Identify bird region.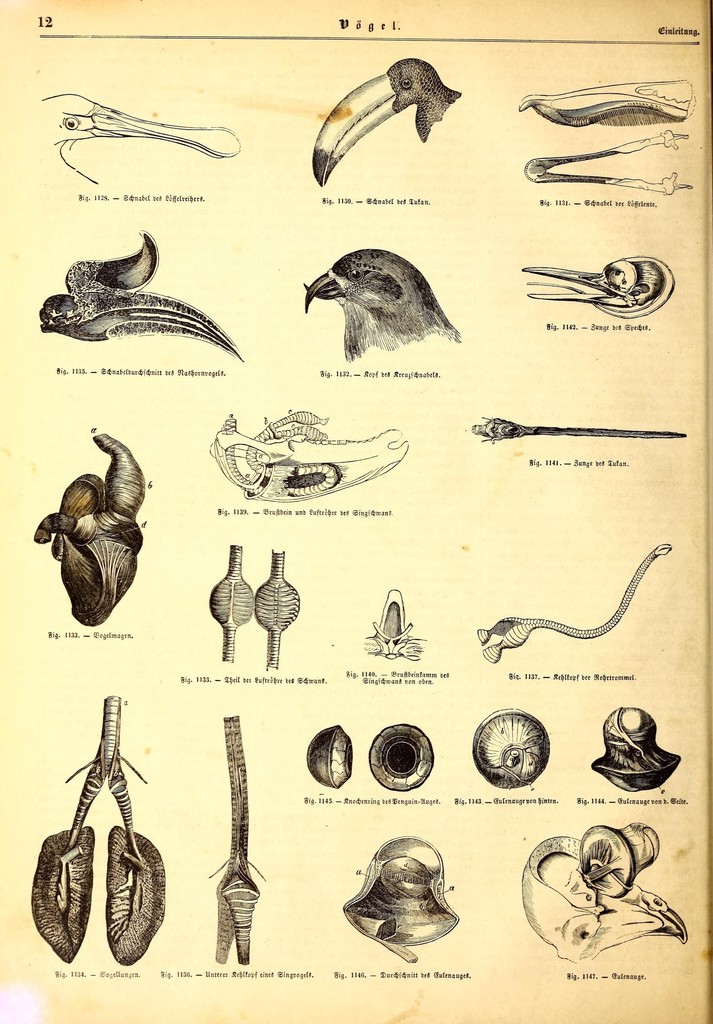
Region: Rect(292, 242, 469, 358).
